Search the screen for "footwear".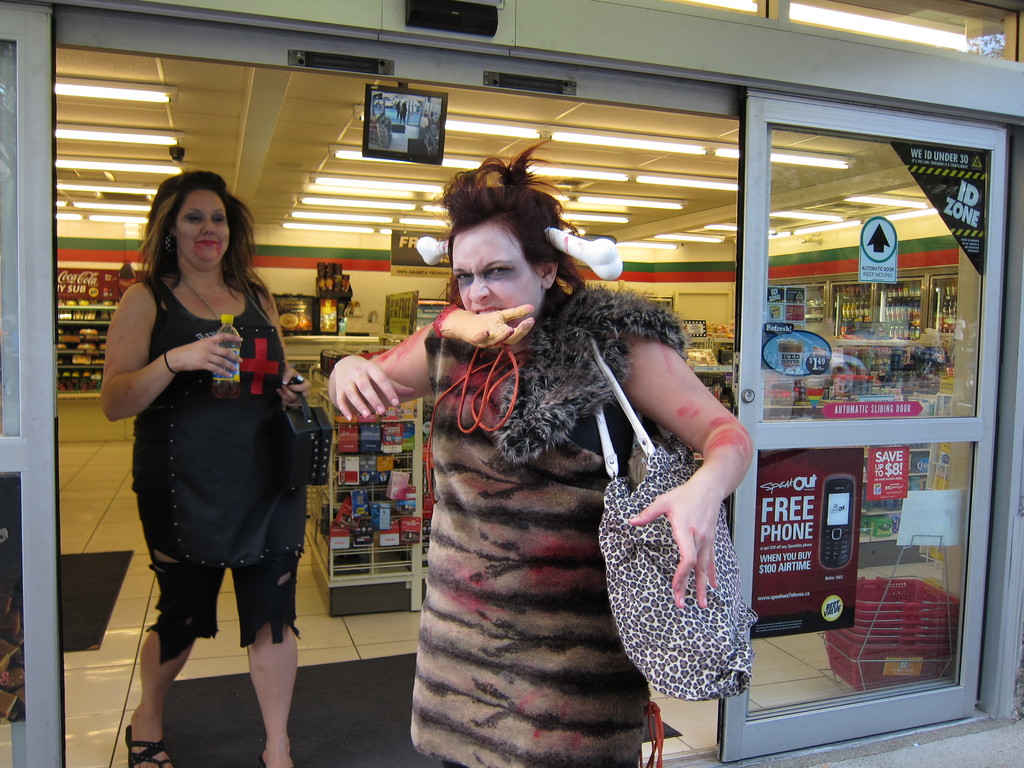
Found at (left=125, top=724, right=175, bottom=767).
